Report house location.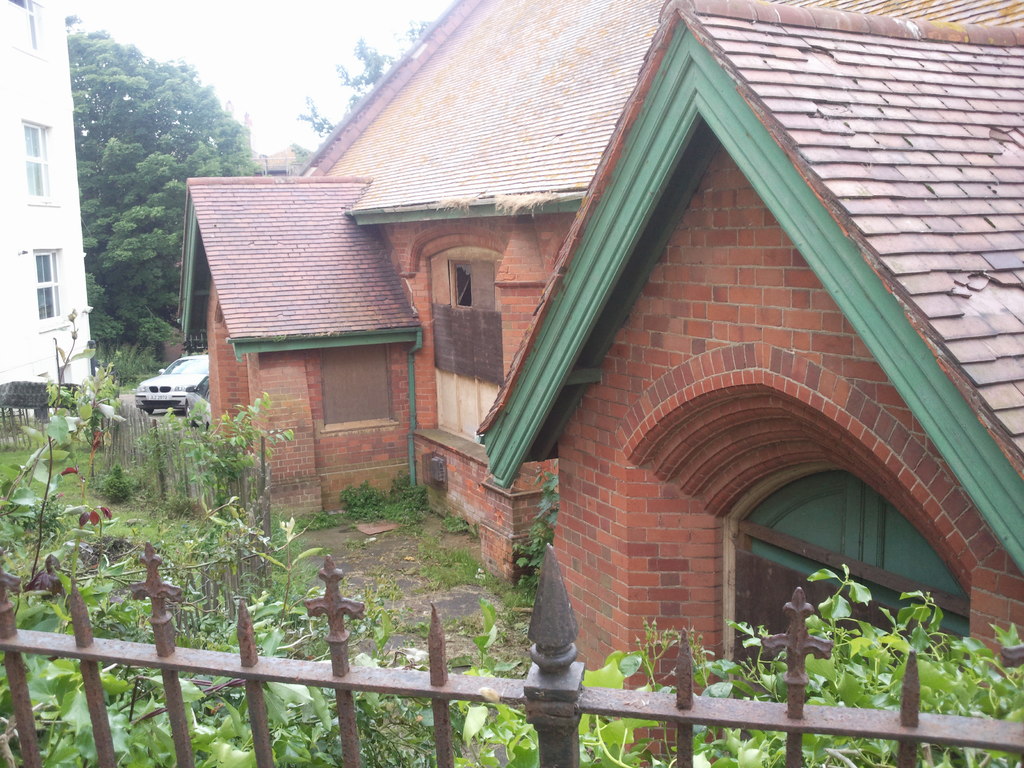
Report: [177,2,1023,767].
